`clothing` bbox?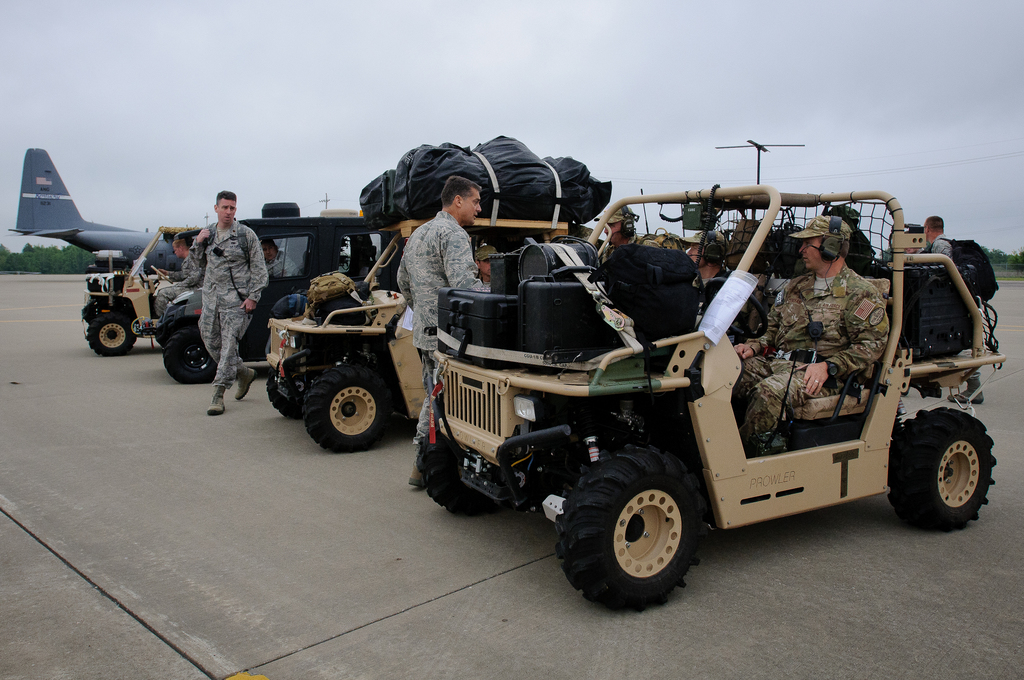
bbox(737, 264, 892, 451)
